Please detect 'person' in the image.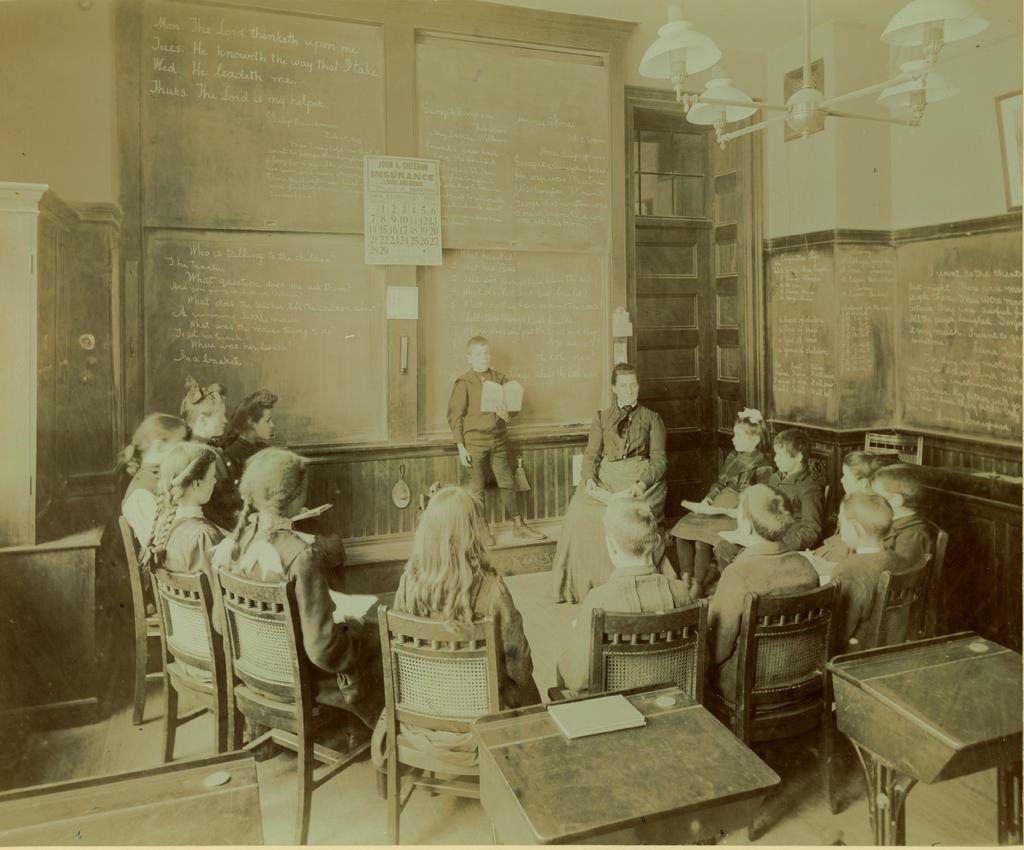
crop(102, 407, 207, 582).
